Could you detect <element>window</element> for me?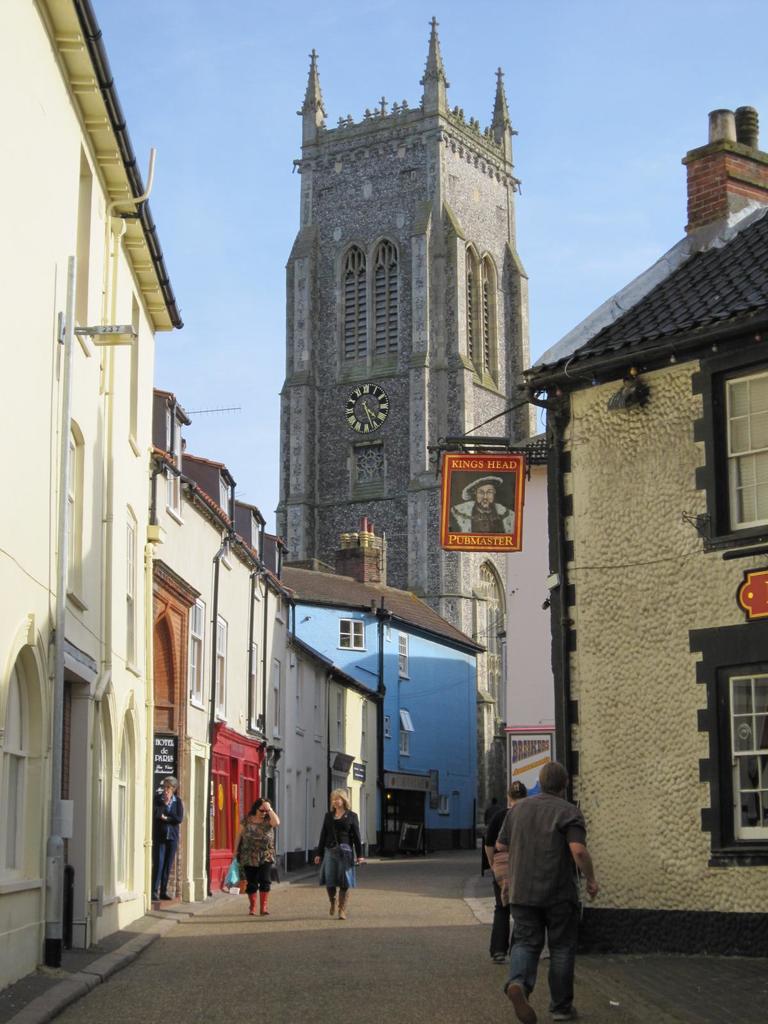
Detection result: (x1=128, y1=291, x2=142, y2=455).
